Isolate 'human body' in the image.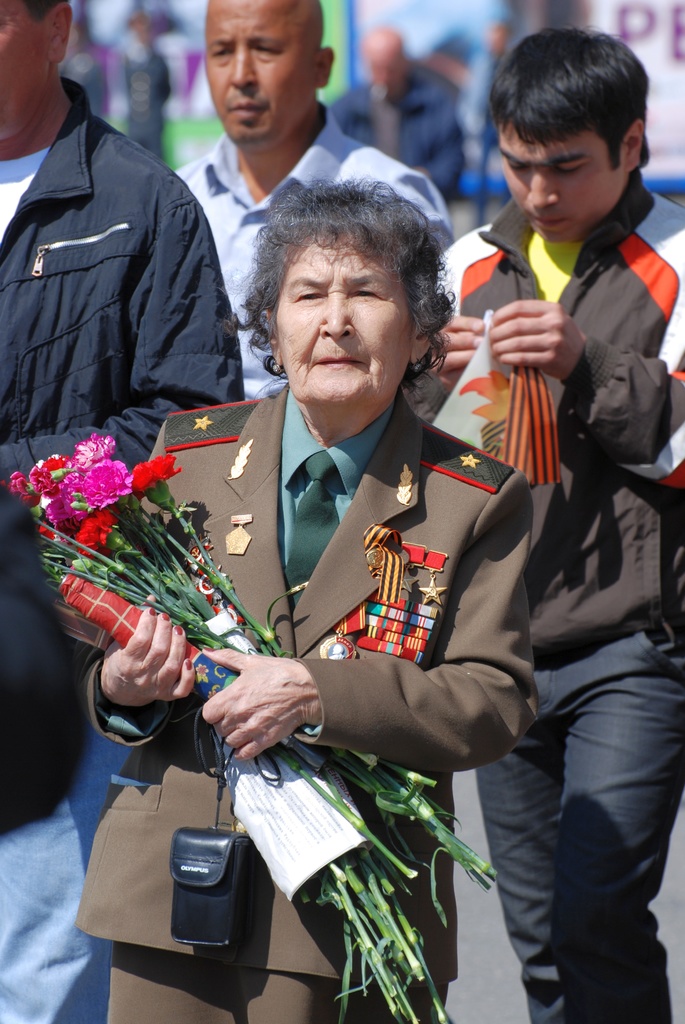
Isolated region: 83,166,574,975.
